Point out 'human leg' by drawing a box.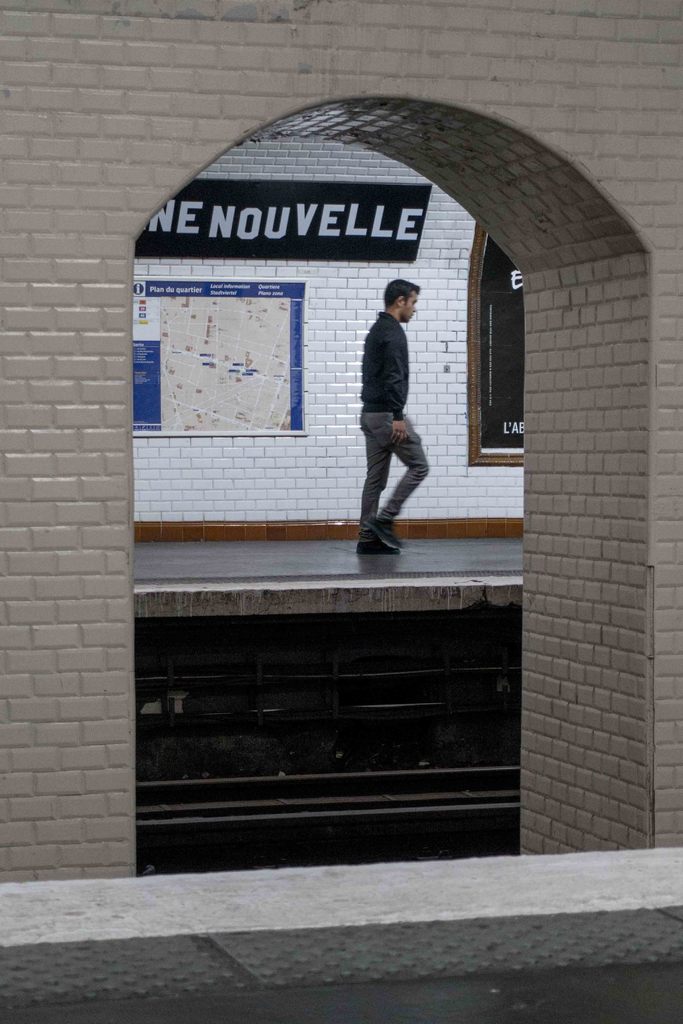
x1=359 y1=410 x2=394 y2=556.
